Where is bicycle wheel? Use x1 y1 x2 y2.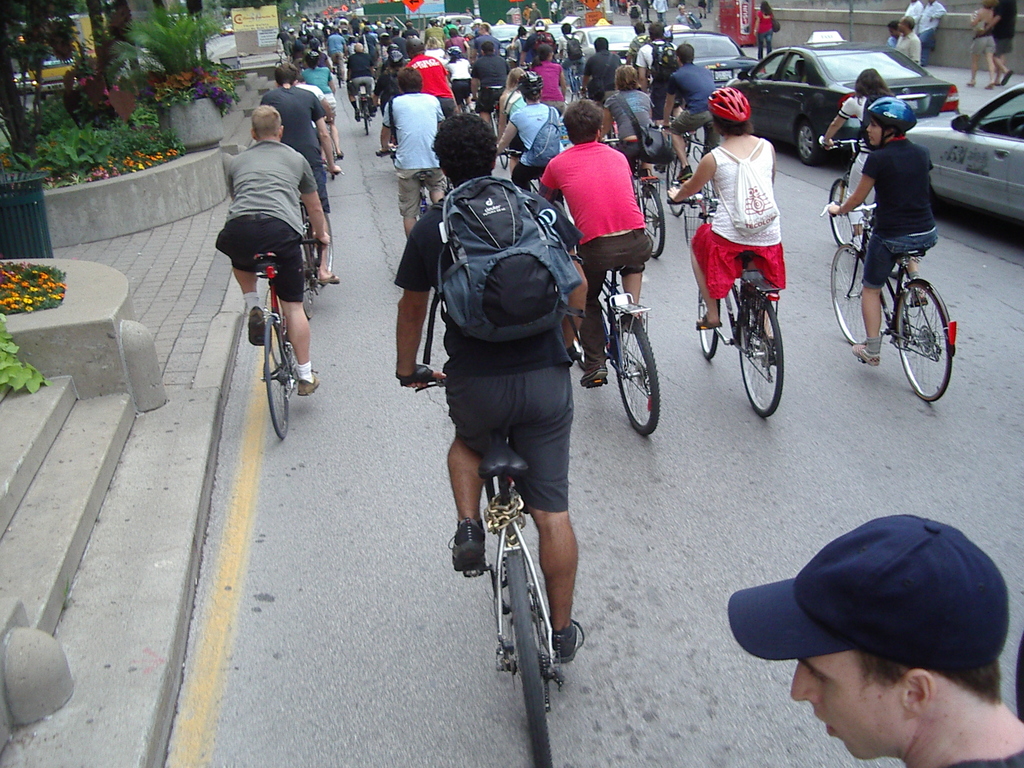
832 245 883 346.
